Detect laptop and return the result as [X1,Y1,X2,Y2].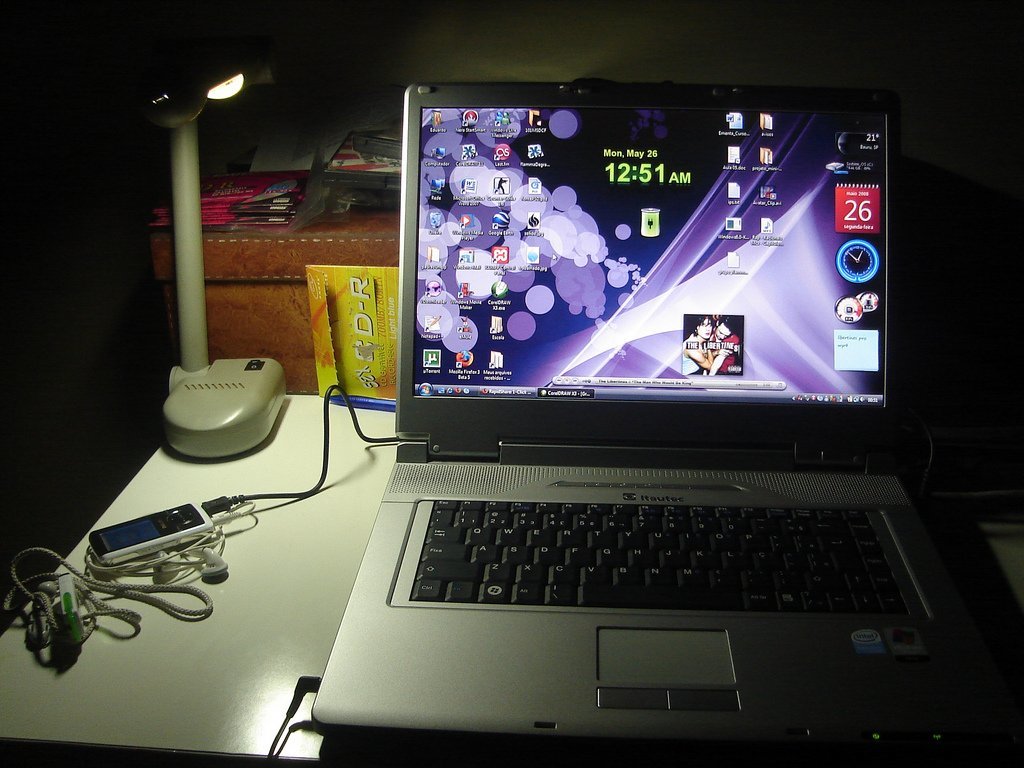
[300,37,949,757].
